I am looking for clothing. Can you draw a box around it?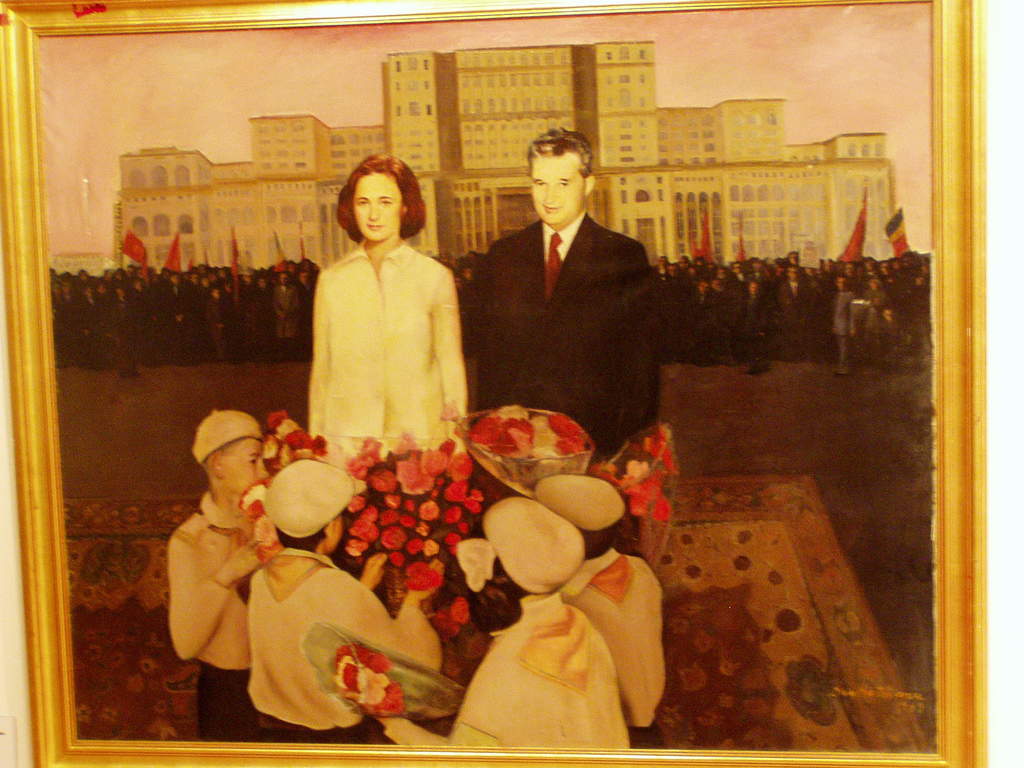
Sure, the bounding box is [168, 495, 255, 738].
